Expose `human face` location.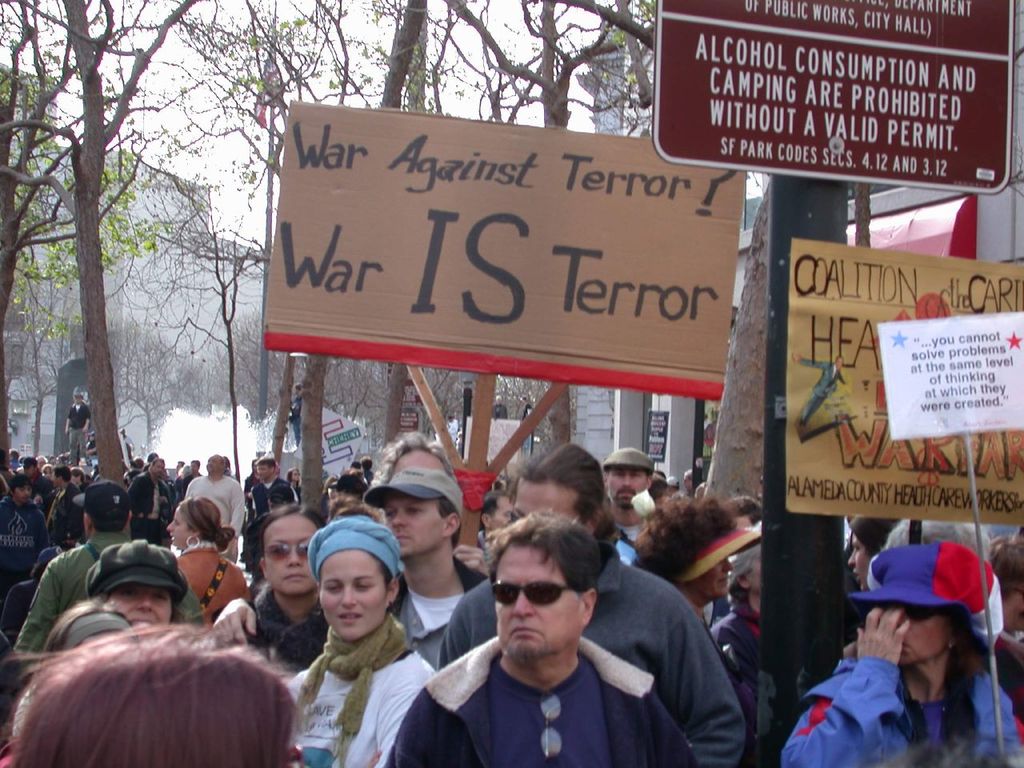
Exposed at {"left": 391, "top": 447, "right": 445, "bottom": 478}.
